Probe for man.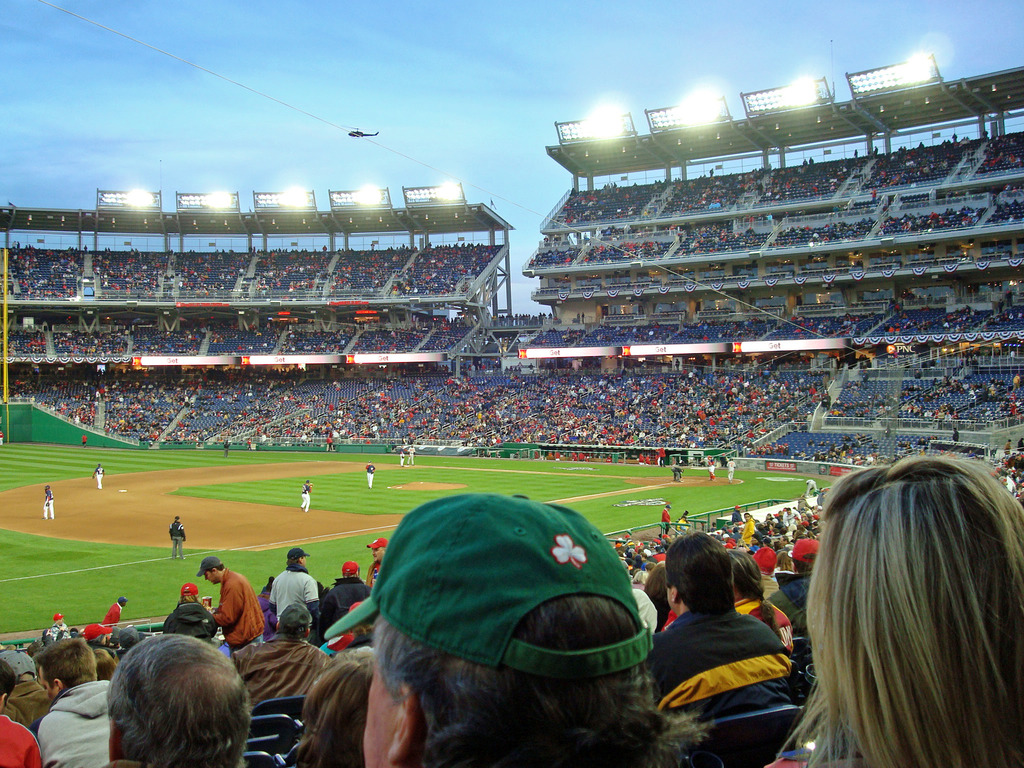
Probe result: {"x1": 951, "y1": 426, "x2": 963, "y2": 443}.
